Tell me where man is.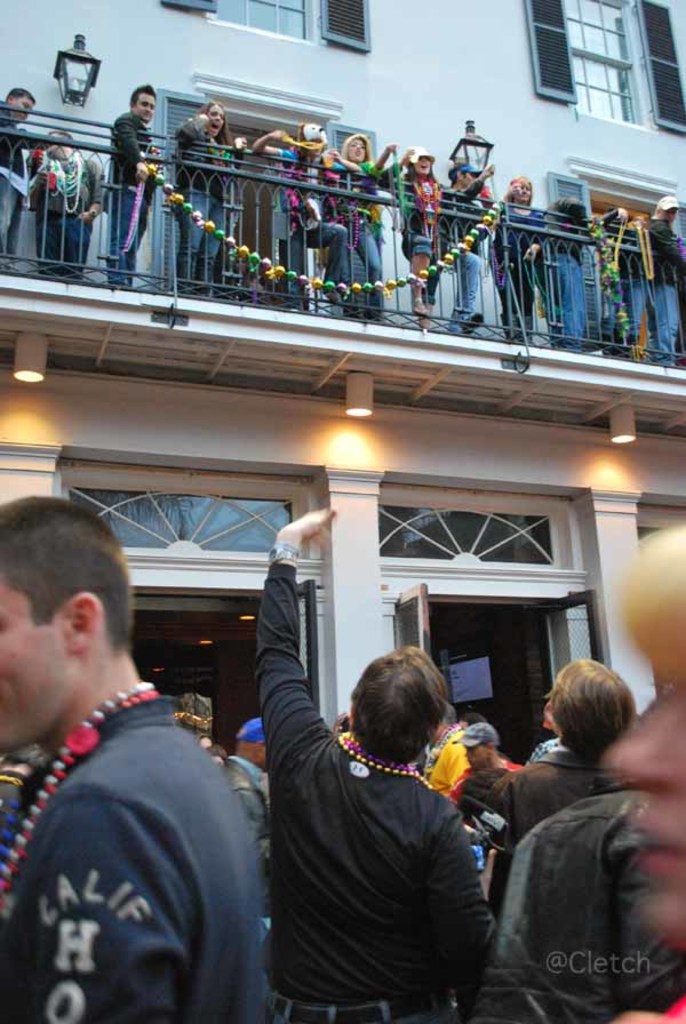
man is at [5, 511, 263, 1023].
